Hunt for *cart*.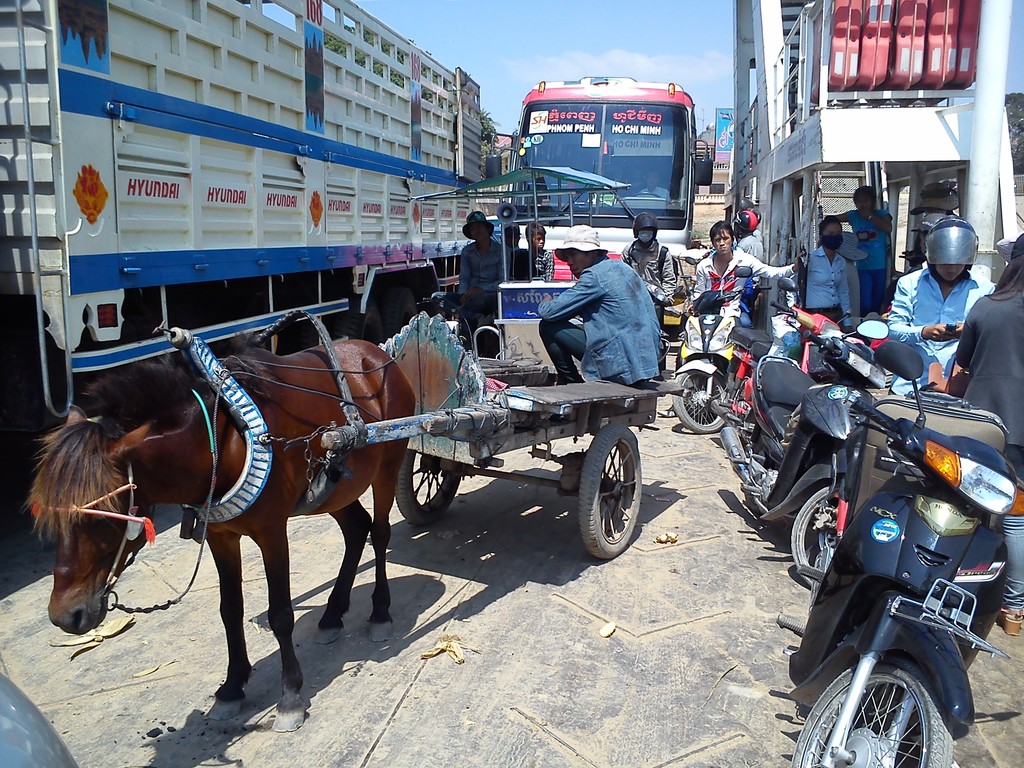
Hunted down at 250,309,691,562.
